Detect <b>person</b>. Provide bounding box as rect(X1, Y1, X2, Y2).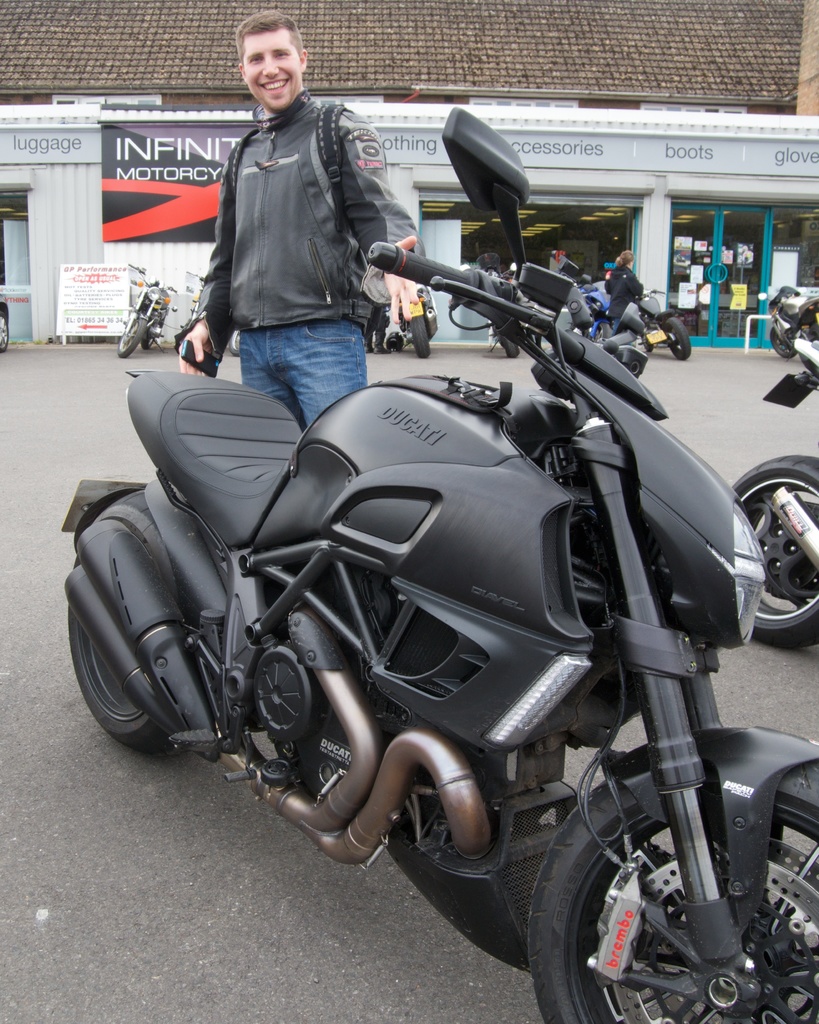
rect(596, 239, 651, 330).
